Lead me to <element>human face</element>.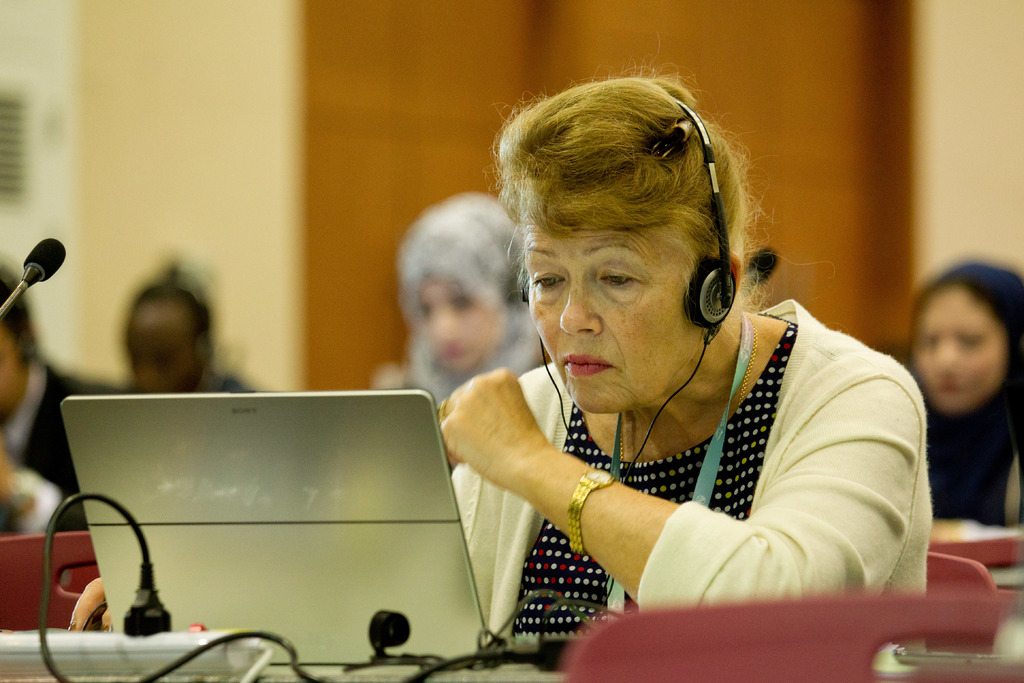
Lead to box=[124, 302, 200, 394].
